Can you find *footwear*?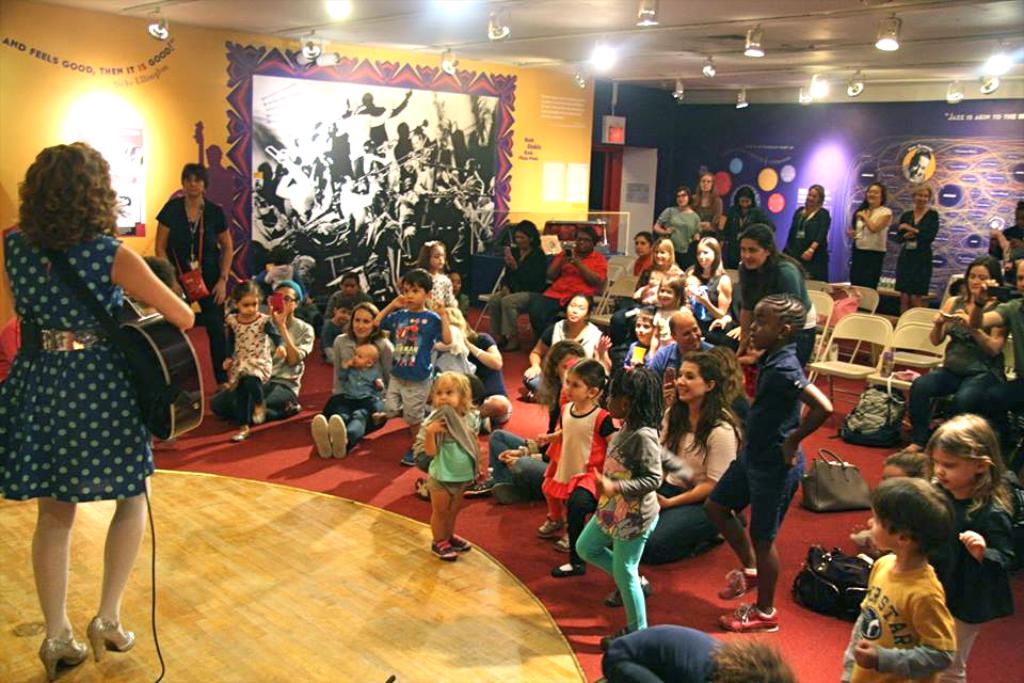
Yes, bounding box: rect(717, 560, 762, 598).
